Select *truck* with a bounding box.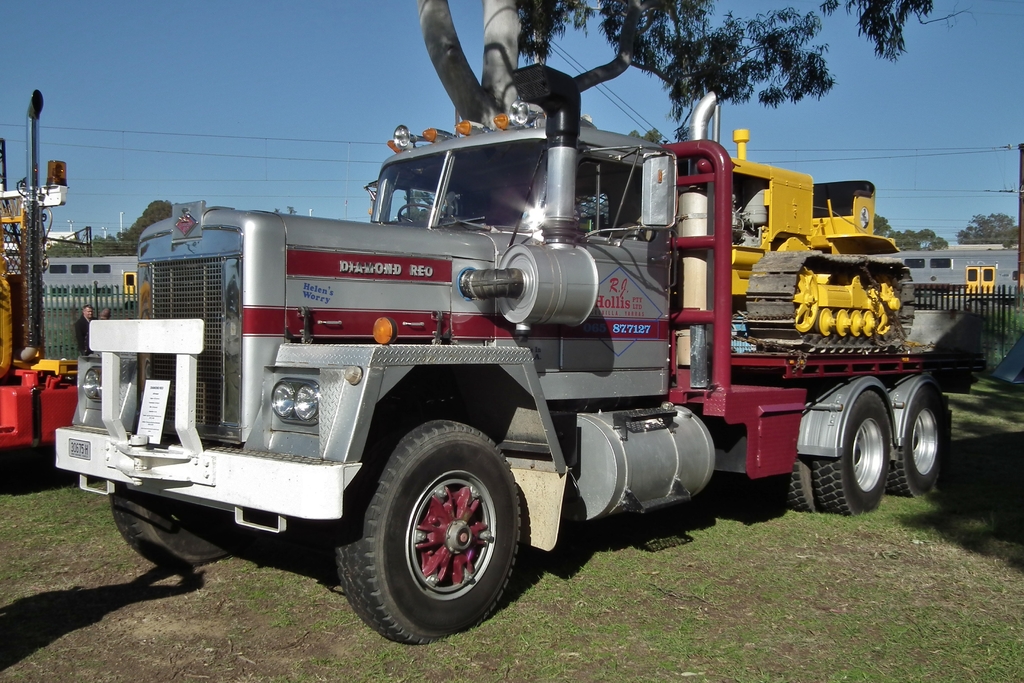
[82,67,952,628].
